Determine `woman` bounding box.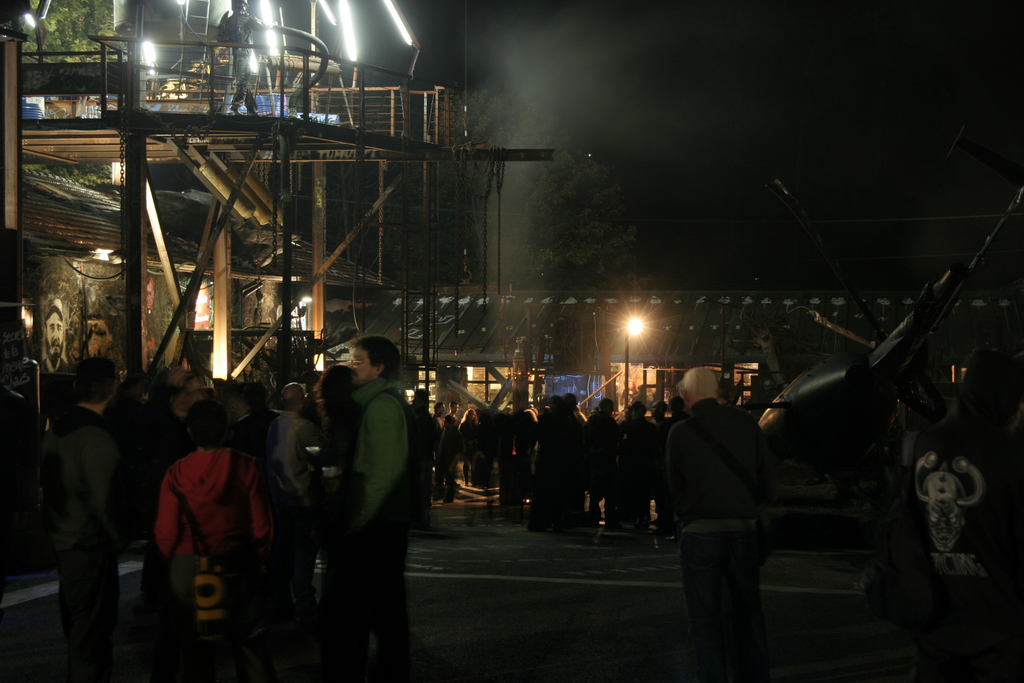
Determined: select_region(155, 400, 272, 620).
